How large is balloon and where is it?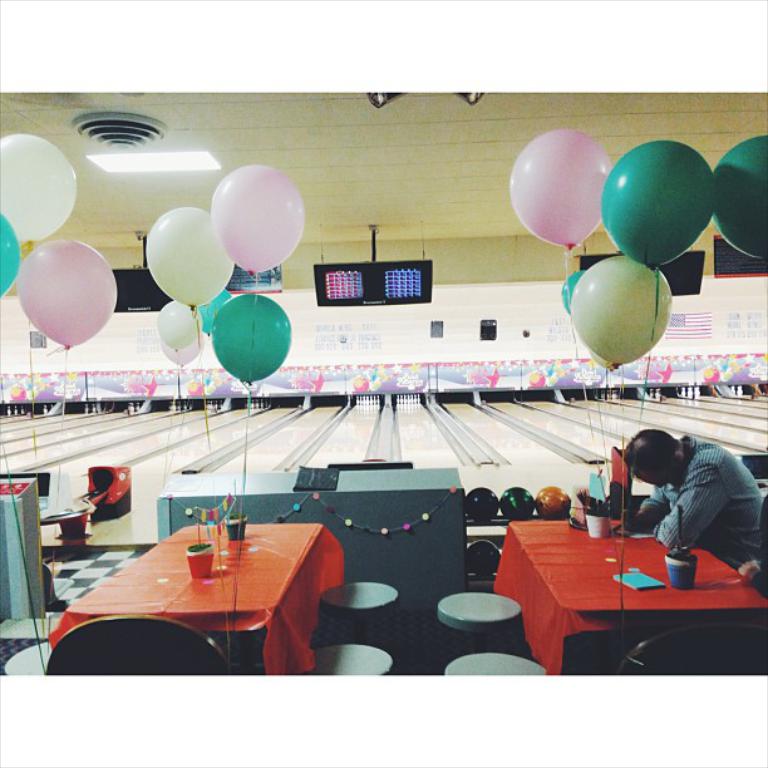
Bounding box: crop(15, 237, 118, 350).
